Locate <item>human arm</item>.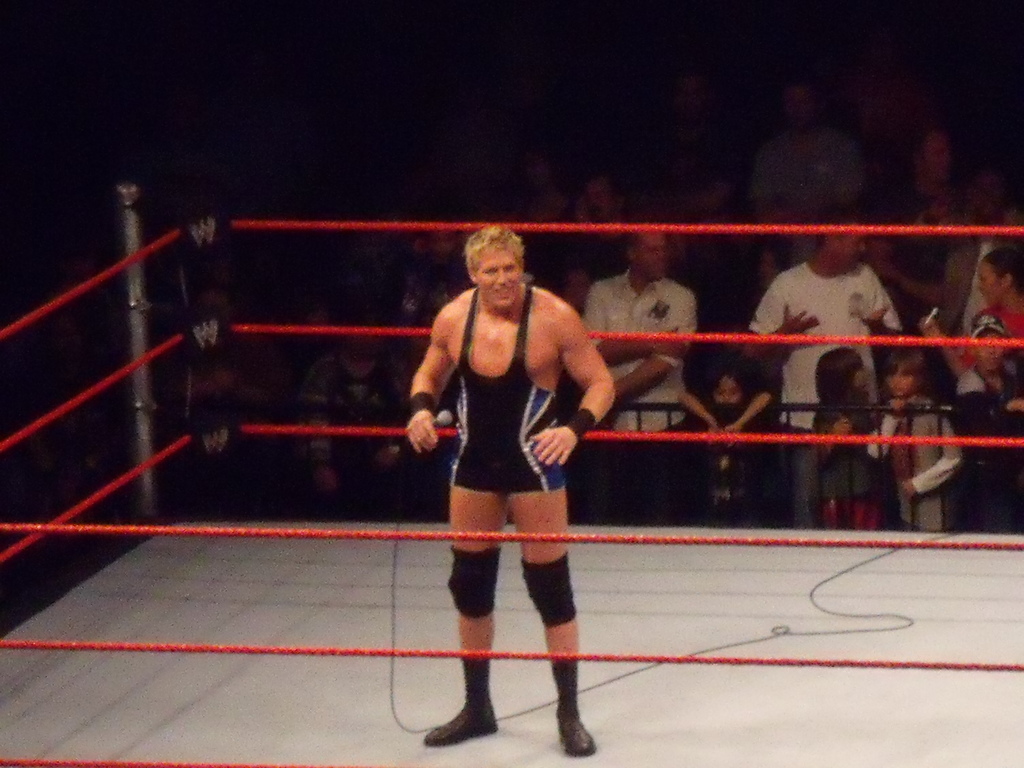
Bounding box: crop(527, 296, 620, 468).
